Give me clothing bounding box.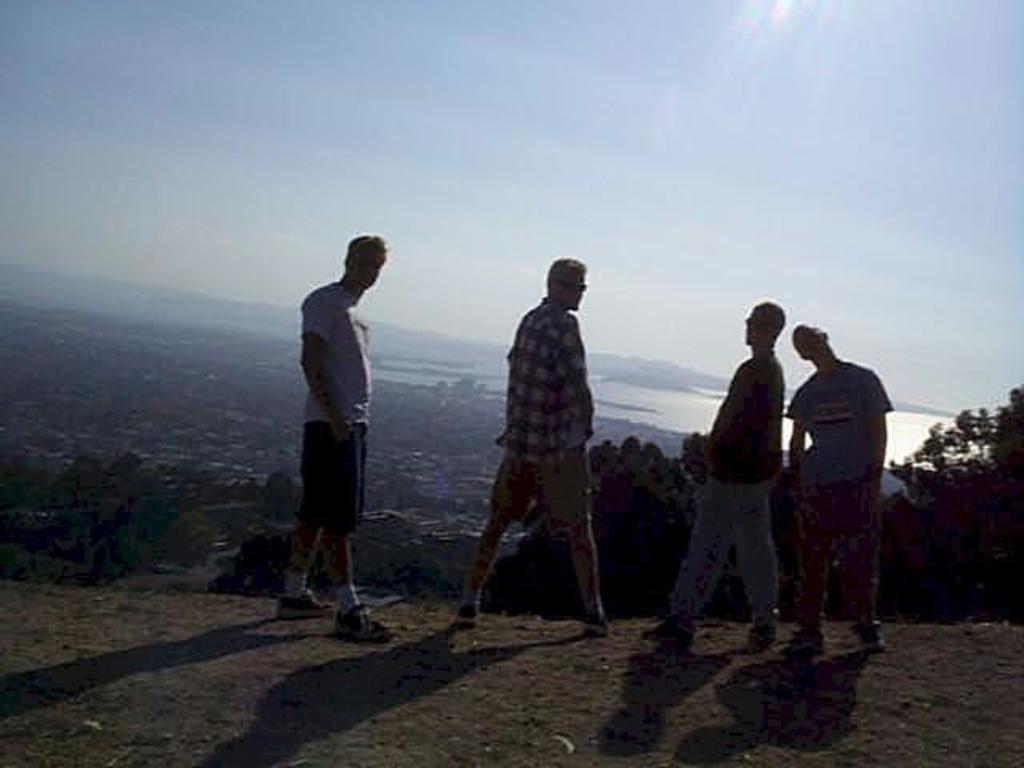
bbox(787, 355, 893, 638).
